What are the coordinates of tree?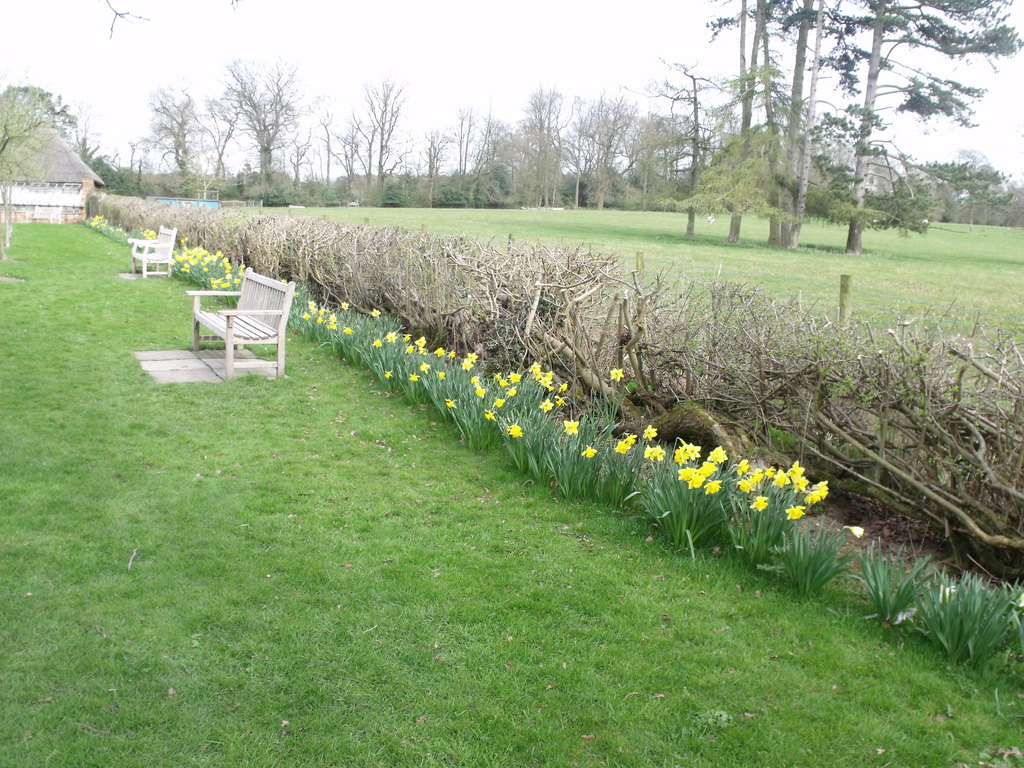
(327,74,397,212).
